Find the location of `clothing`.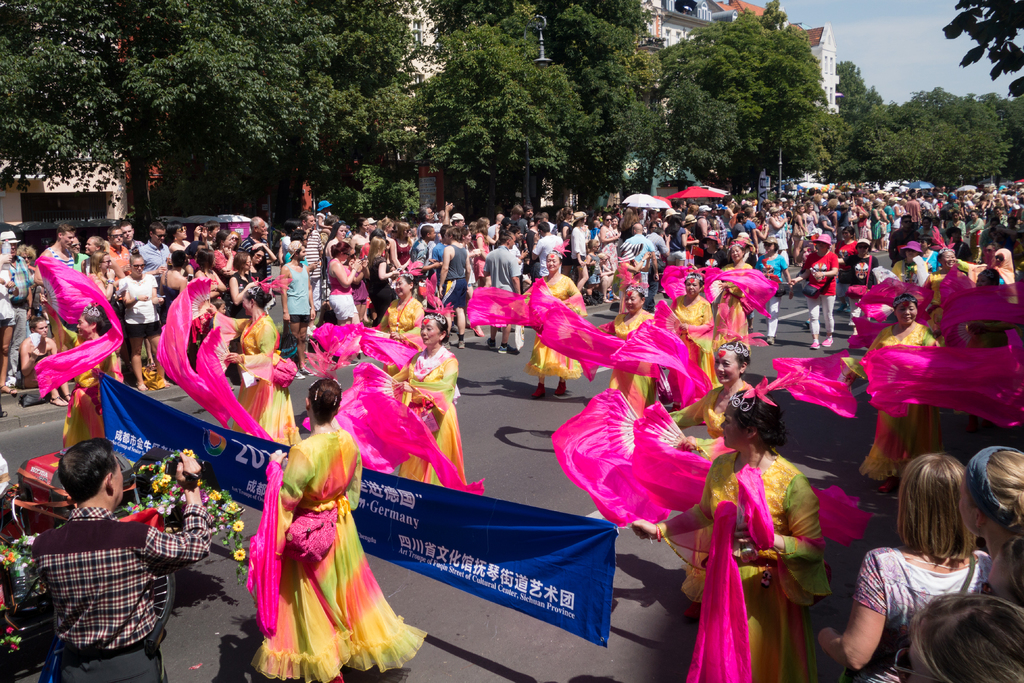
Location: x1=140 y1=238 x2=179 y2=264.
